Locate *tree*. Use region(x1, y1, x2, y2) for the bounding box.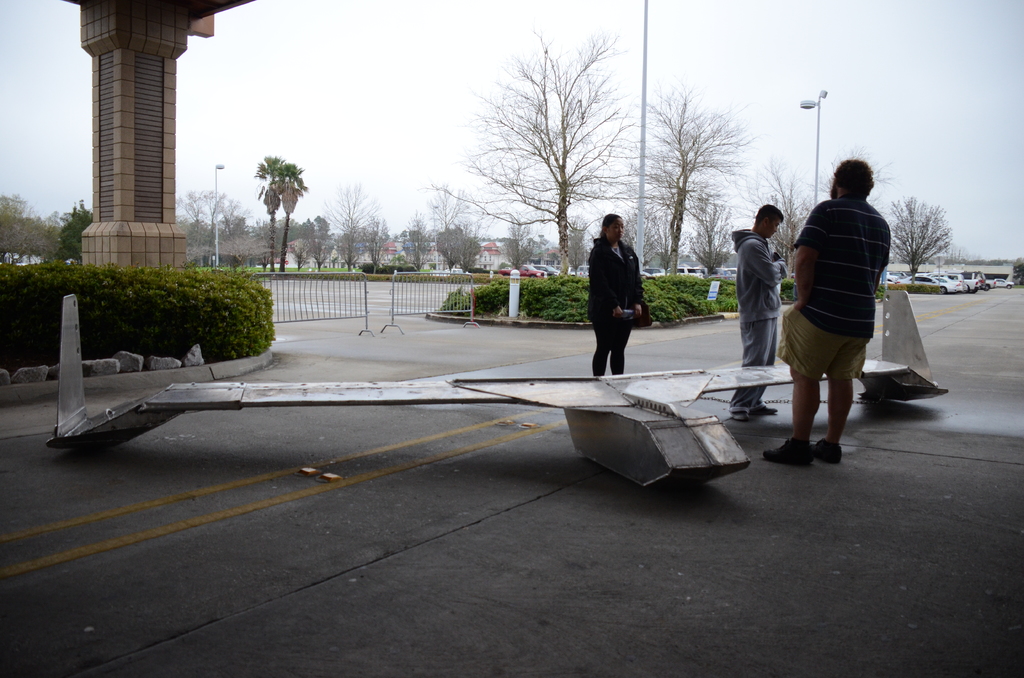
region(444, 46, 636, 262).
